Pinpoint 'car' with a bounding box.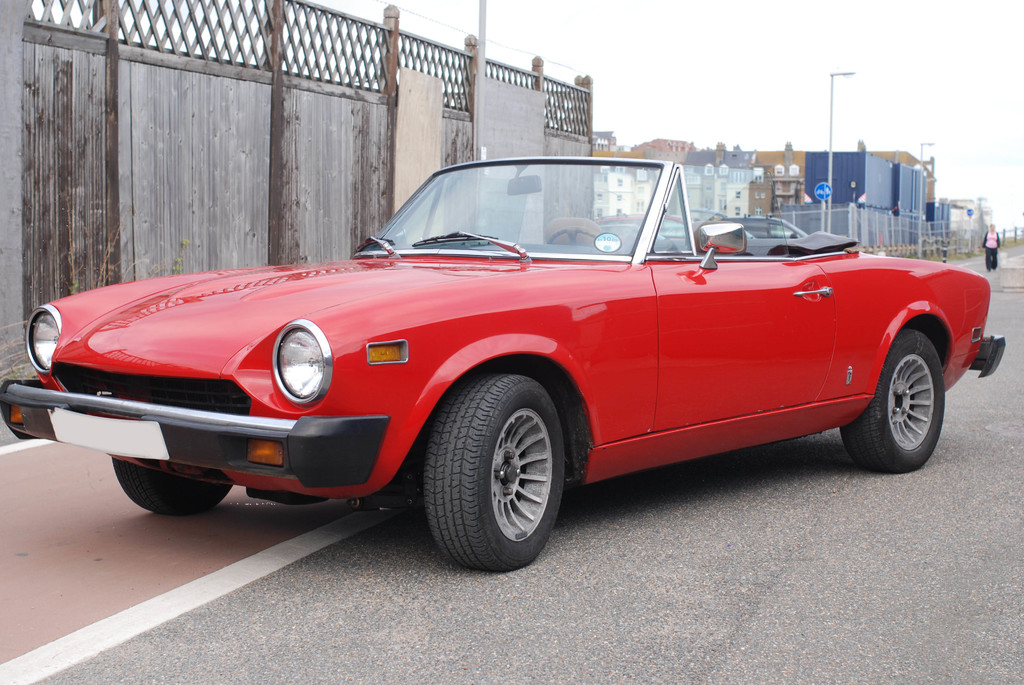
locate(4, 159, 1007, 572).
